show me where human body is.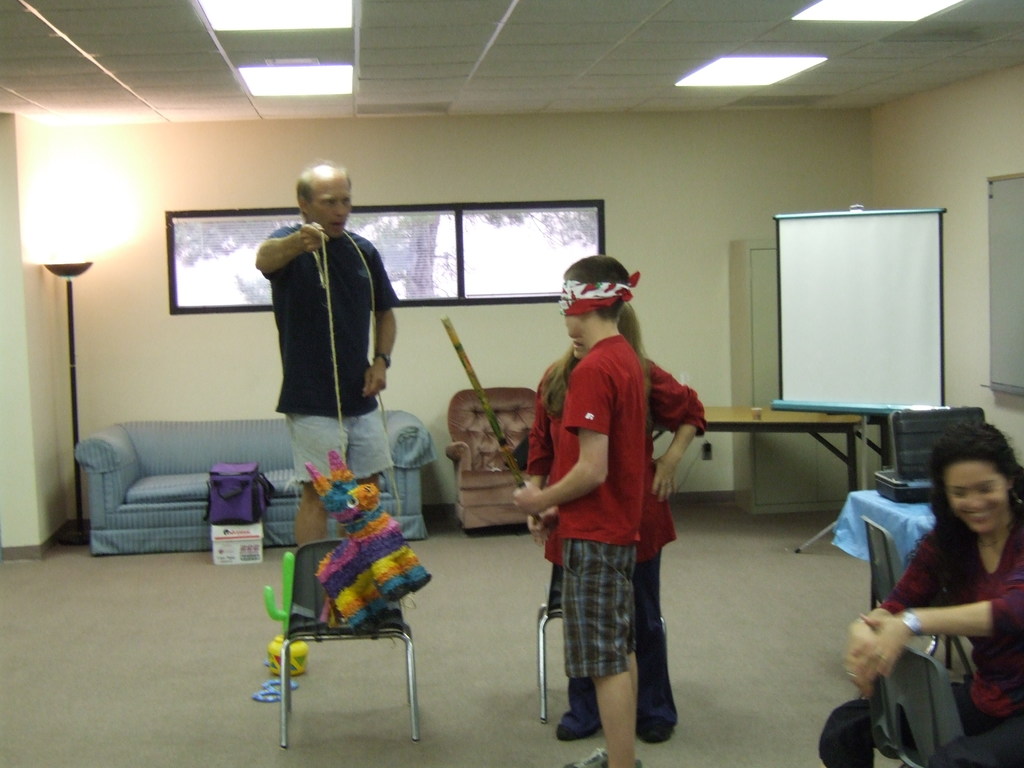
human body is at 252:161:399:540.
